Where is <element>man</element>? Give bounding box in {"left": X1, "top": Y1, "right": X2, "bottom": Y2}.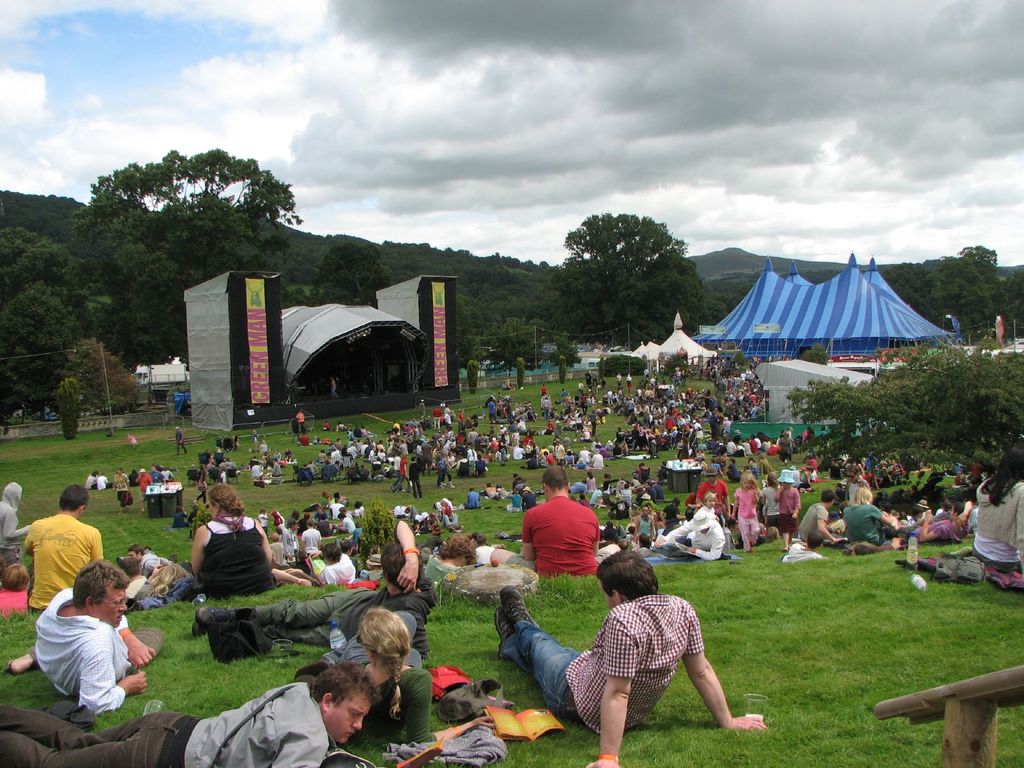
{"left": 29, "top": 484, "right": 108, "bottom": 614}.
